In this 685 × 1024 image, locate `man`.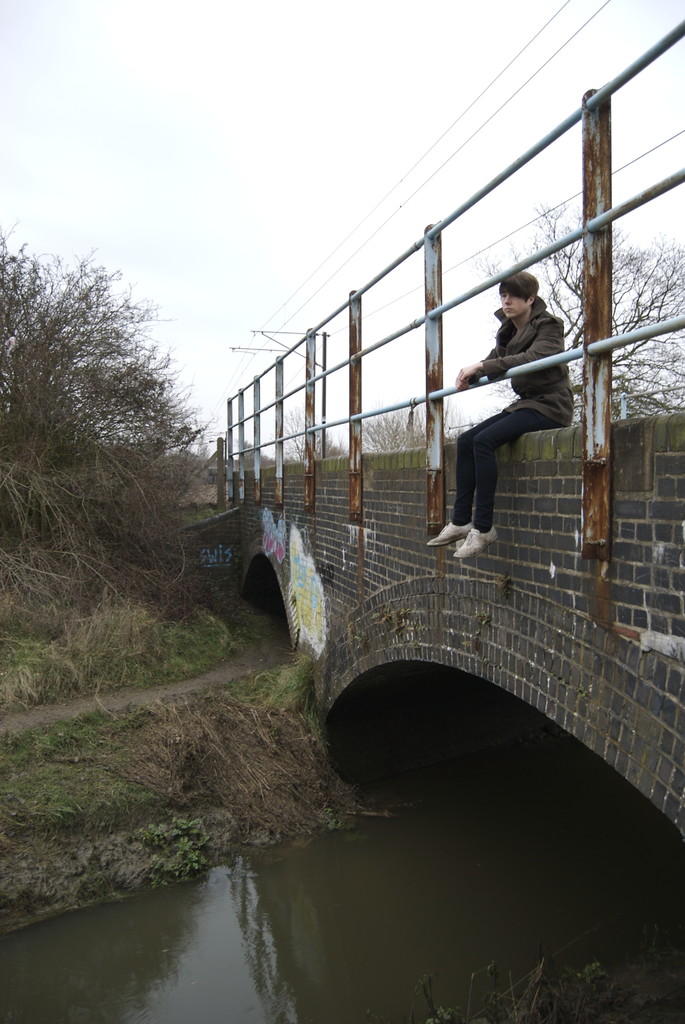
Bounding box: left=431, top=271, right=590, bottom=554.
